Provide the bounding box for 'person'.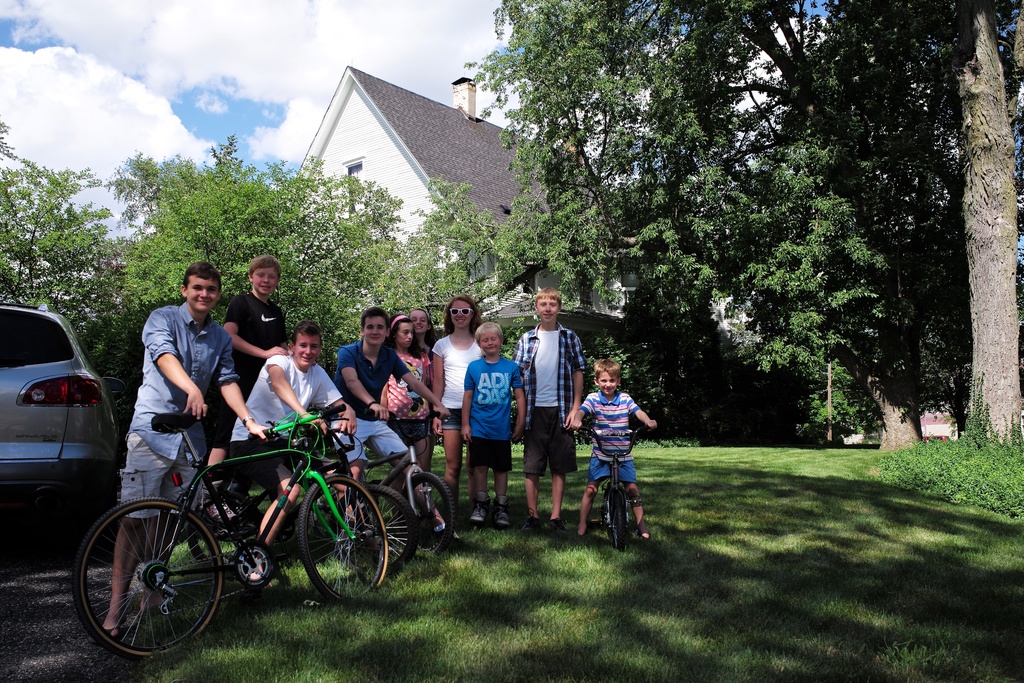
<box>510,285,588,533</box>.
